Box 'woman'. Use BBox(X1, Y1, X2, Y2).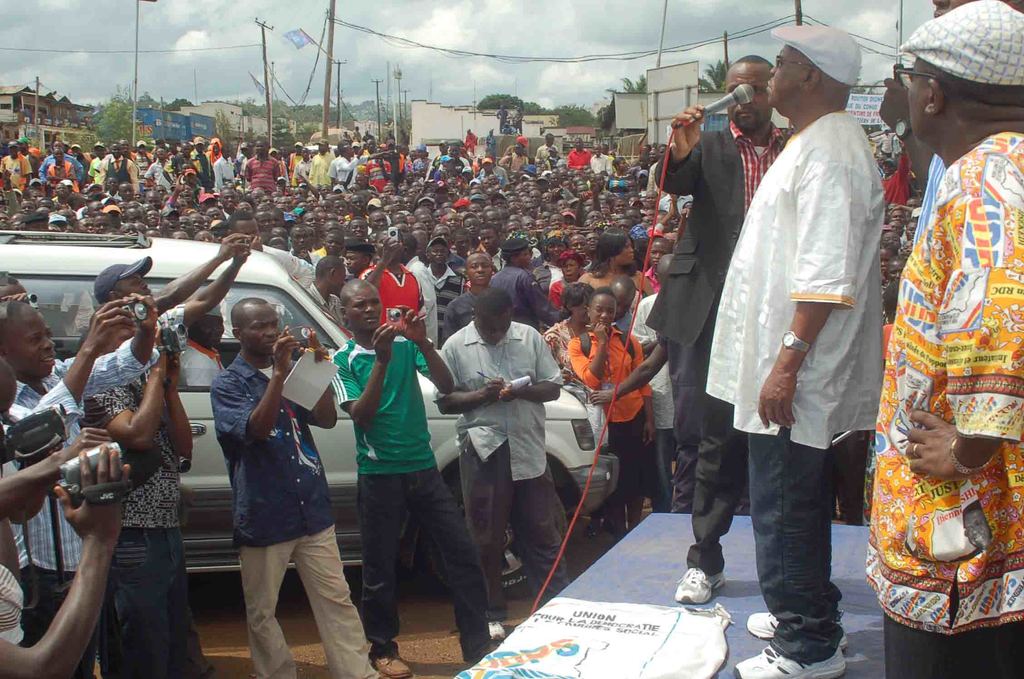
BBox(569, 229, 664, 296).
